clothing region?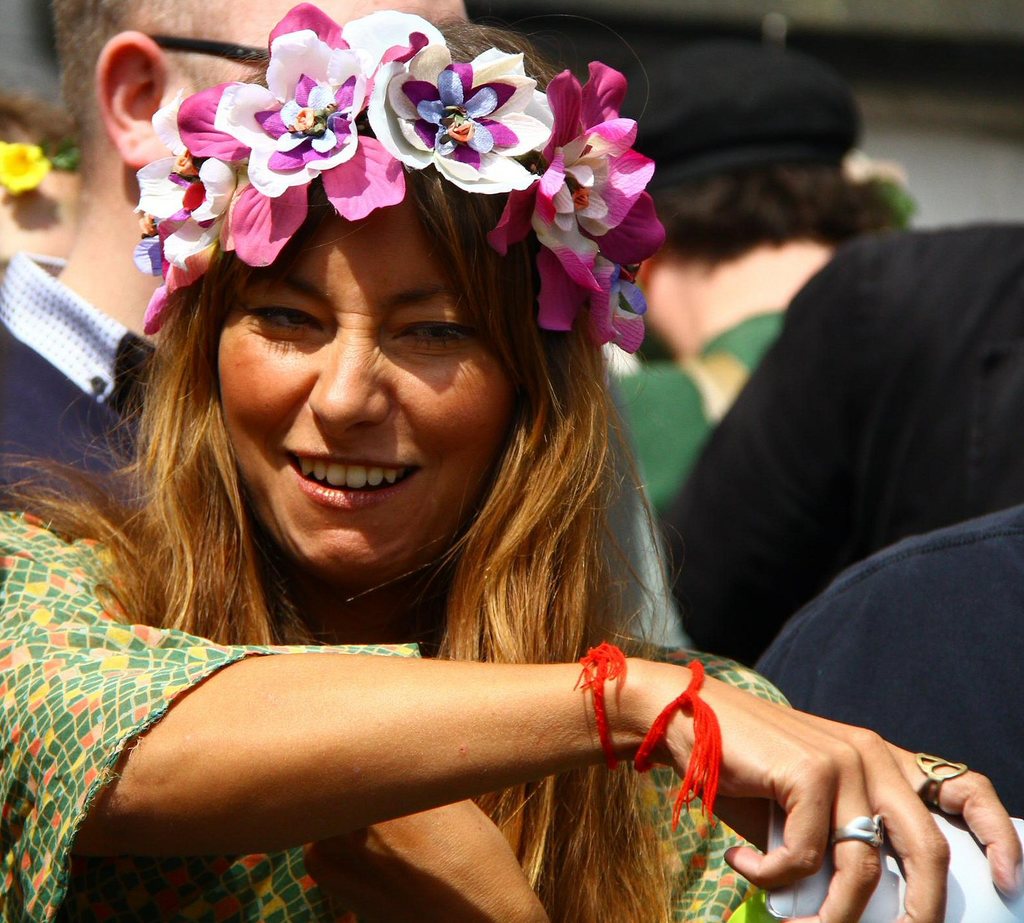
rect(0, 435, 823, 878)
